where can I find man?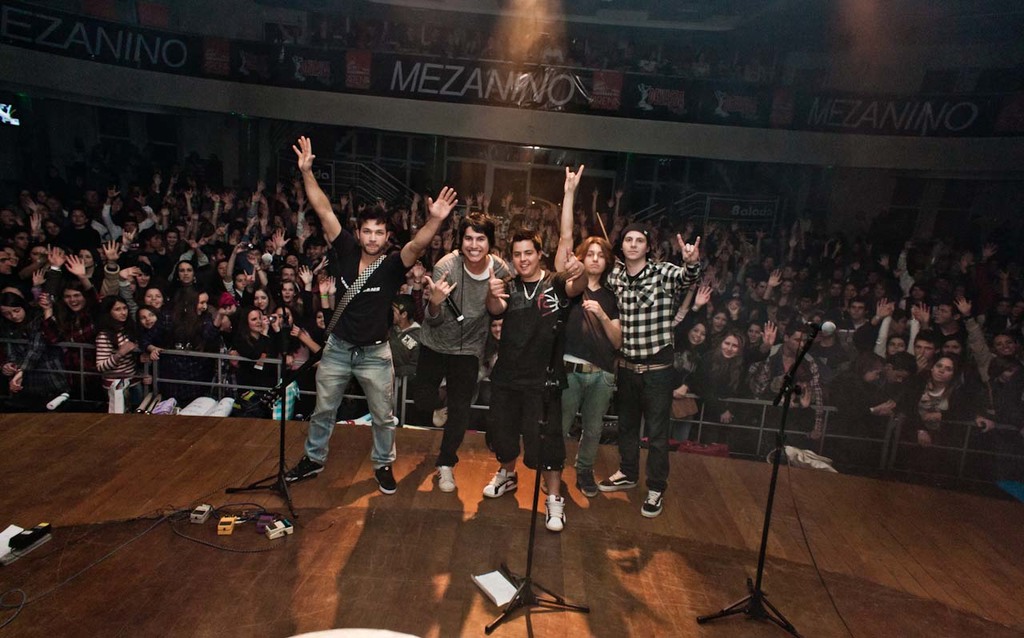
You can find it at x1=487, y1=230, x2=585, y2=531.
